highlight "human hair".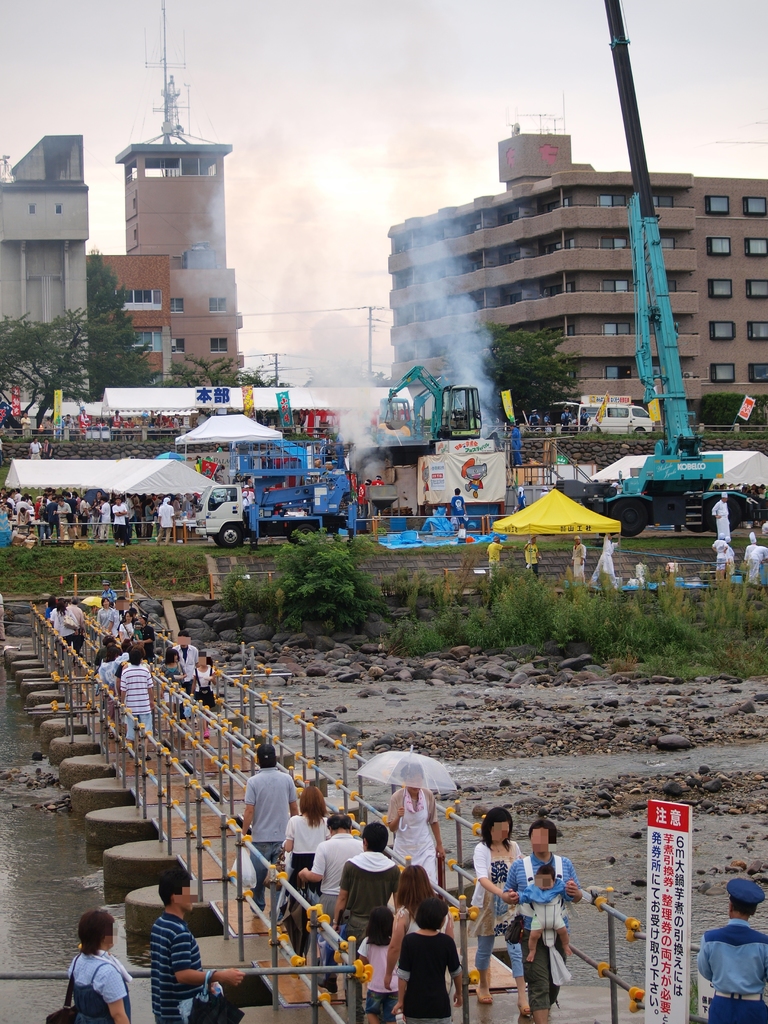
Highlighted region: bbox(260, 753, 274, 769).
